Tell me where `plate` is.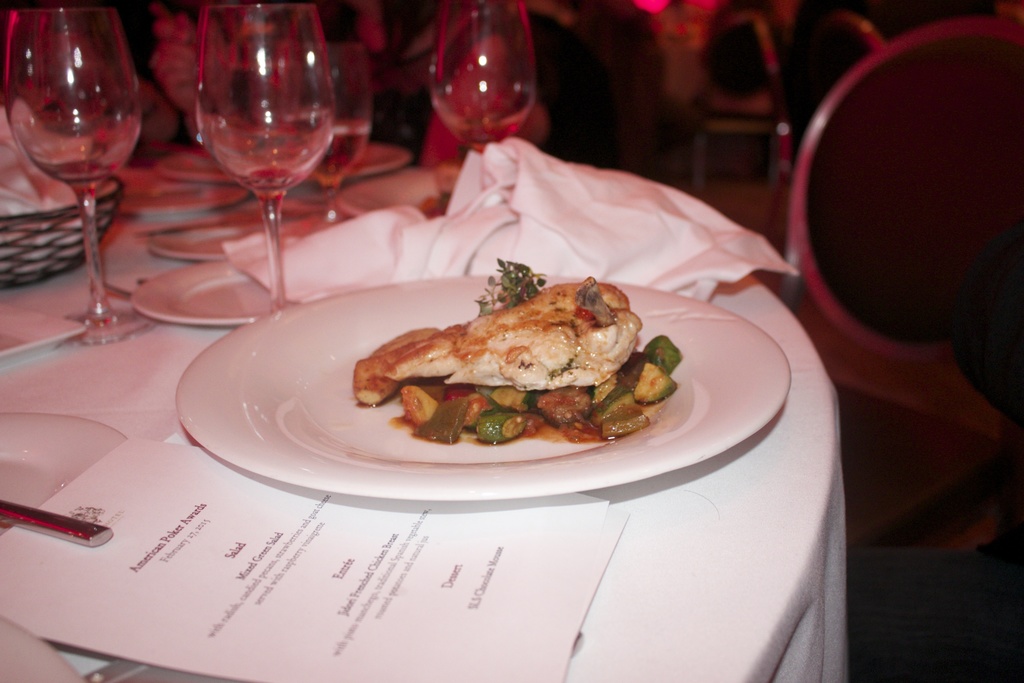
`plate` is at select_region(145, 201, 360, 261).
